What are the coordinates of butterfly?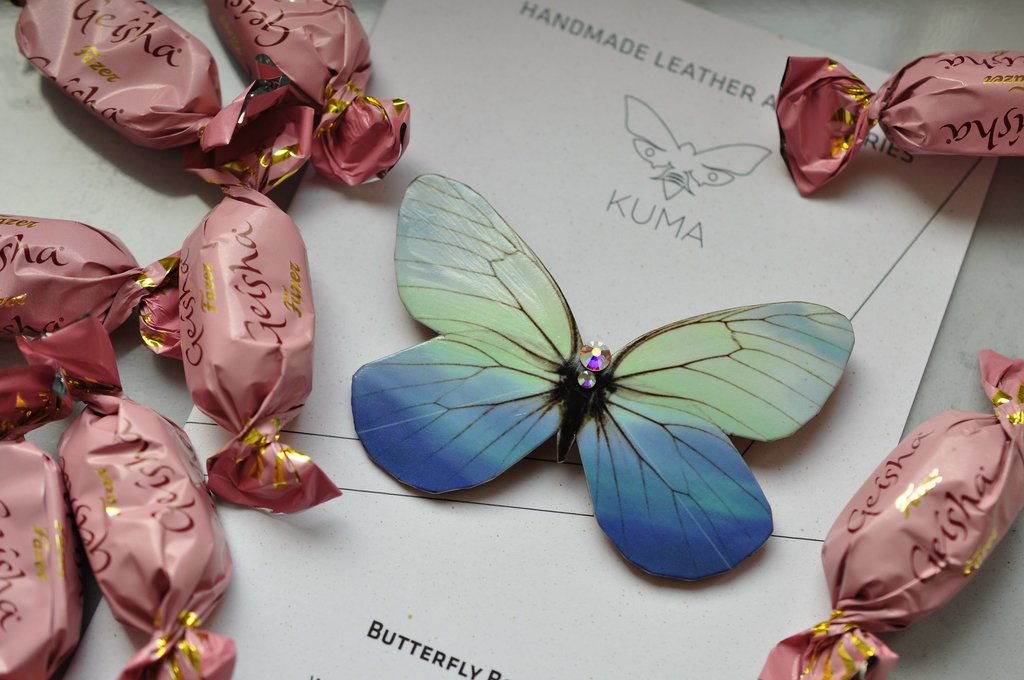
rect(334, 157, 867, 590).
